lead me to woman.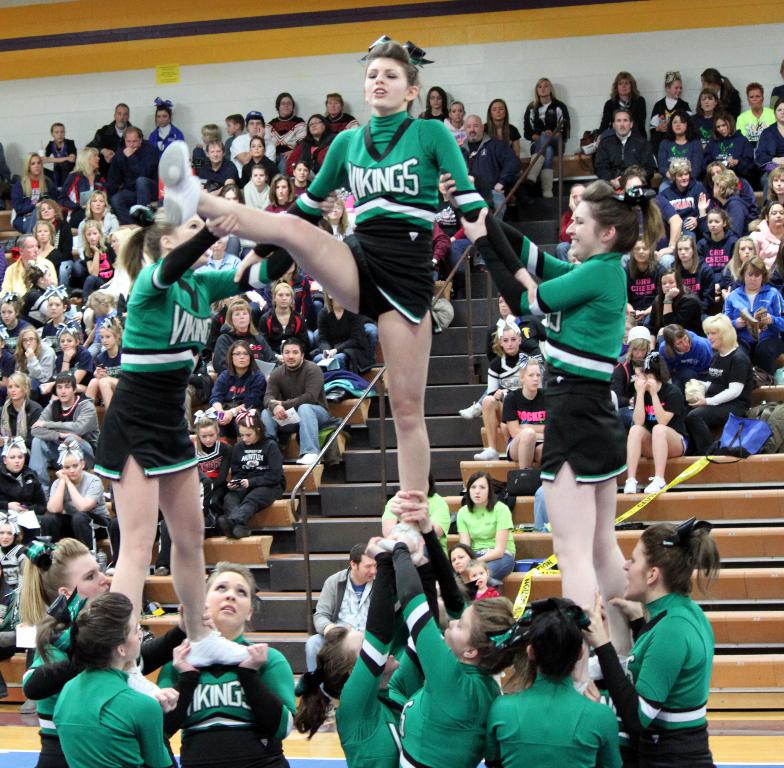
Lead to <region>85, 324, 126, 409</region>.
